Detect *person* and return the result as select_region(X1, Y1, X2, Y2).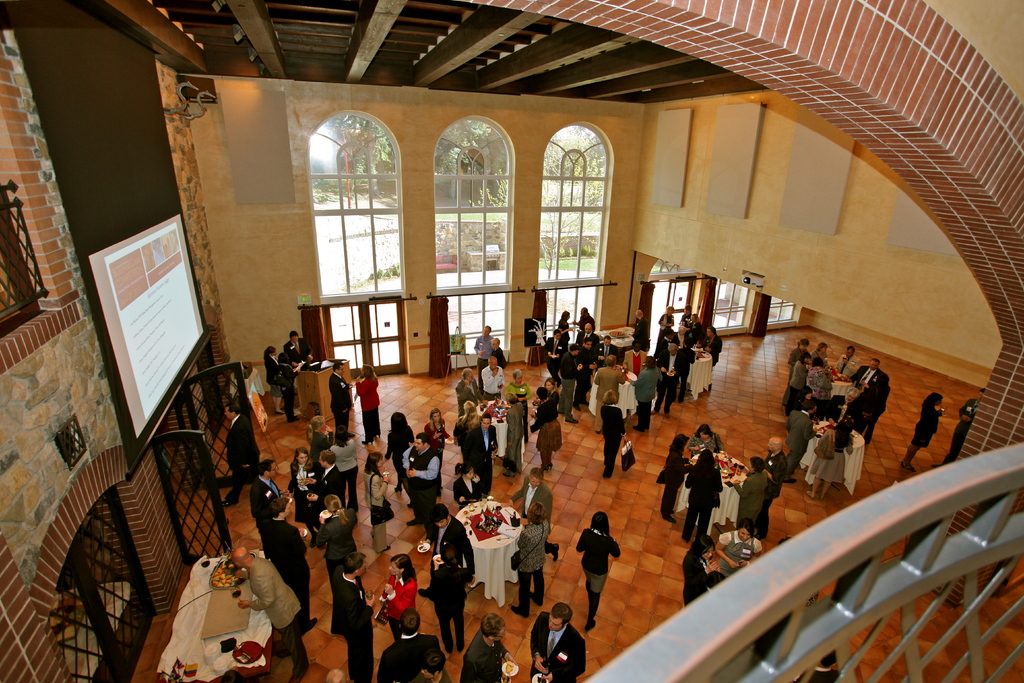
select_region(557, 313, 572, 349).
